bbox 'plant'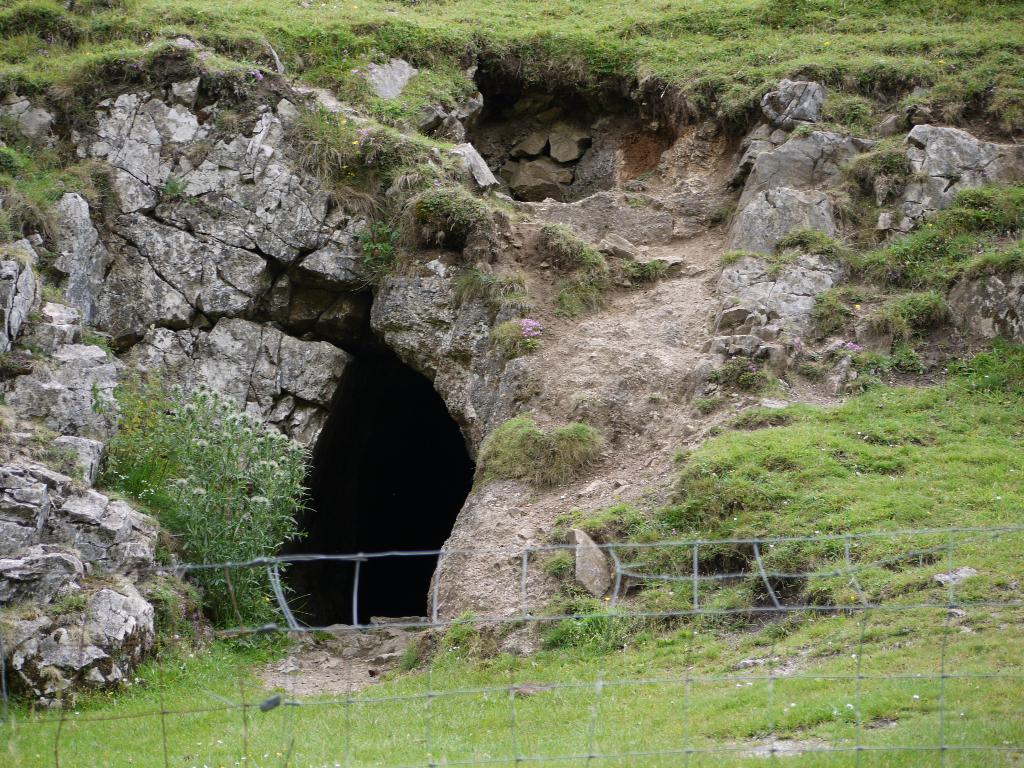
locate(714, 204, 731, 224)
